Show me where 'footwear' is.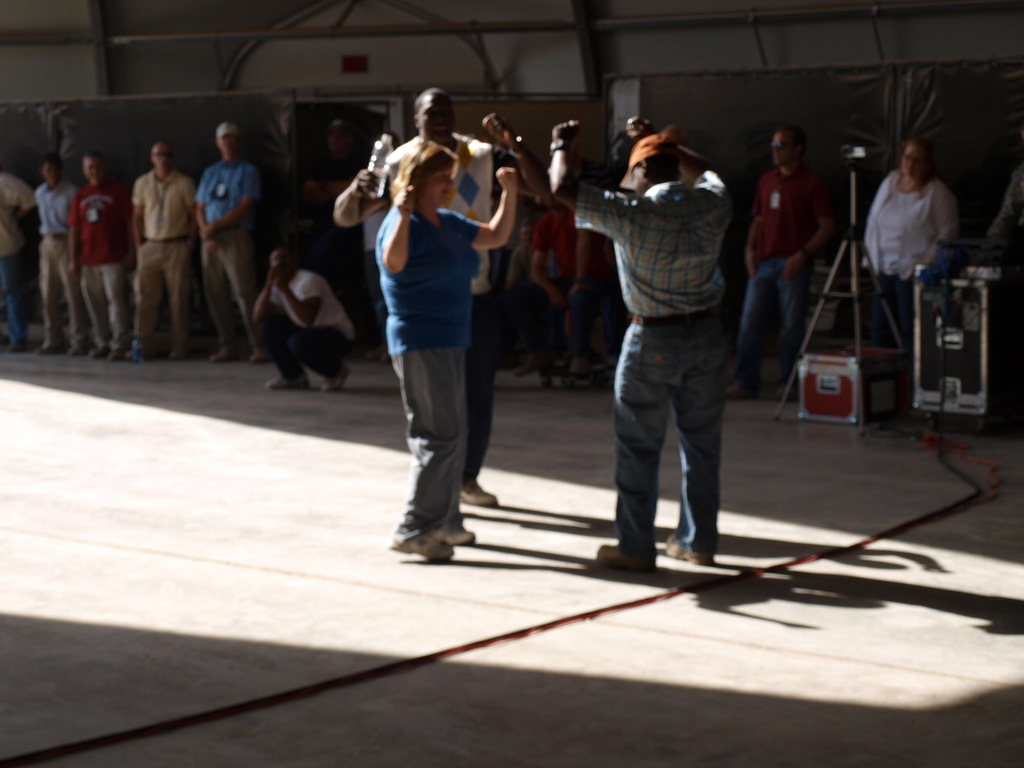
'footwear' is at <box>262,369,318,391</box>.
